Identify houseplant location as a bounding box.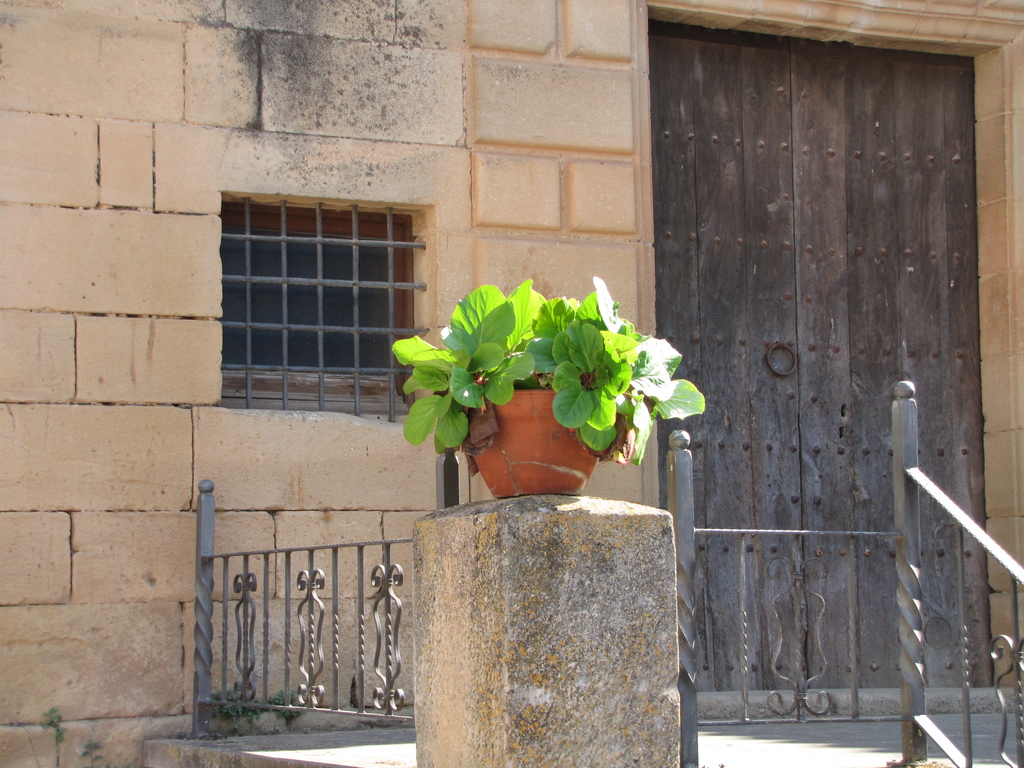
rect(401, 278, 719, 514).
